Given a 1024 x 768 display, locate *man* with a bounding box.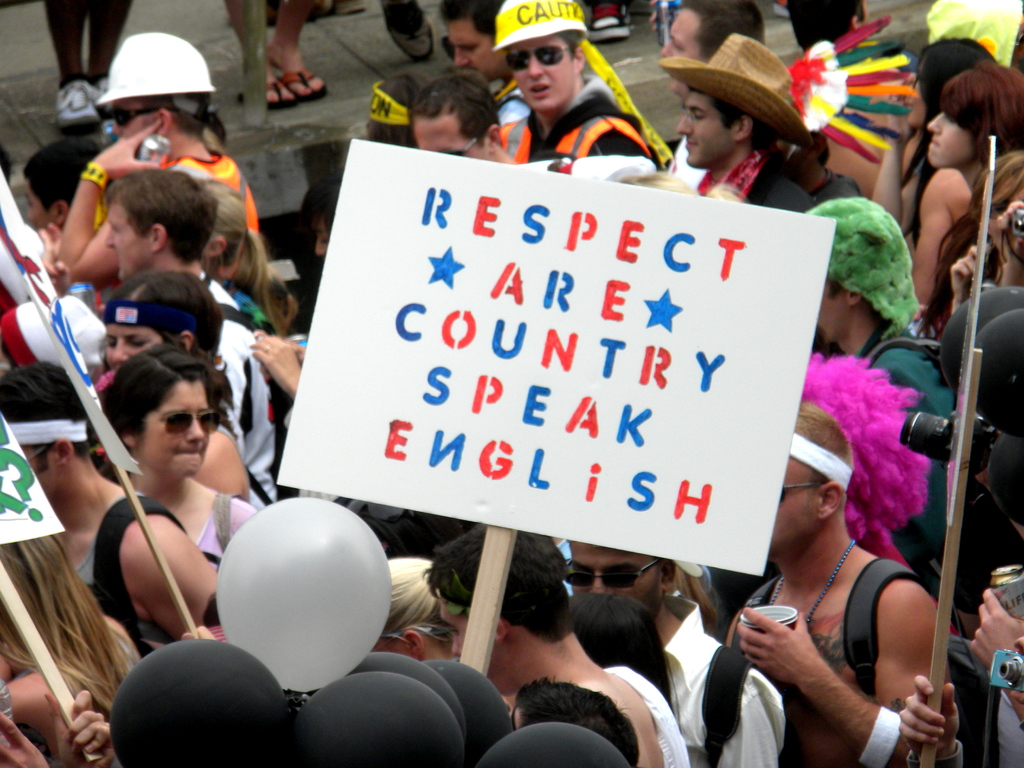
Located: [103, 166, 278, 509].
